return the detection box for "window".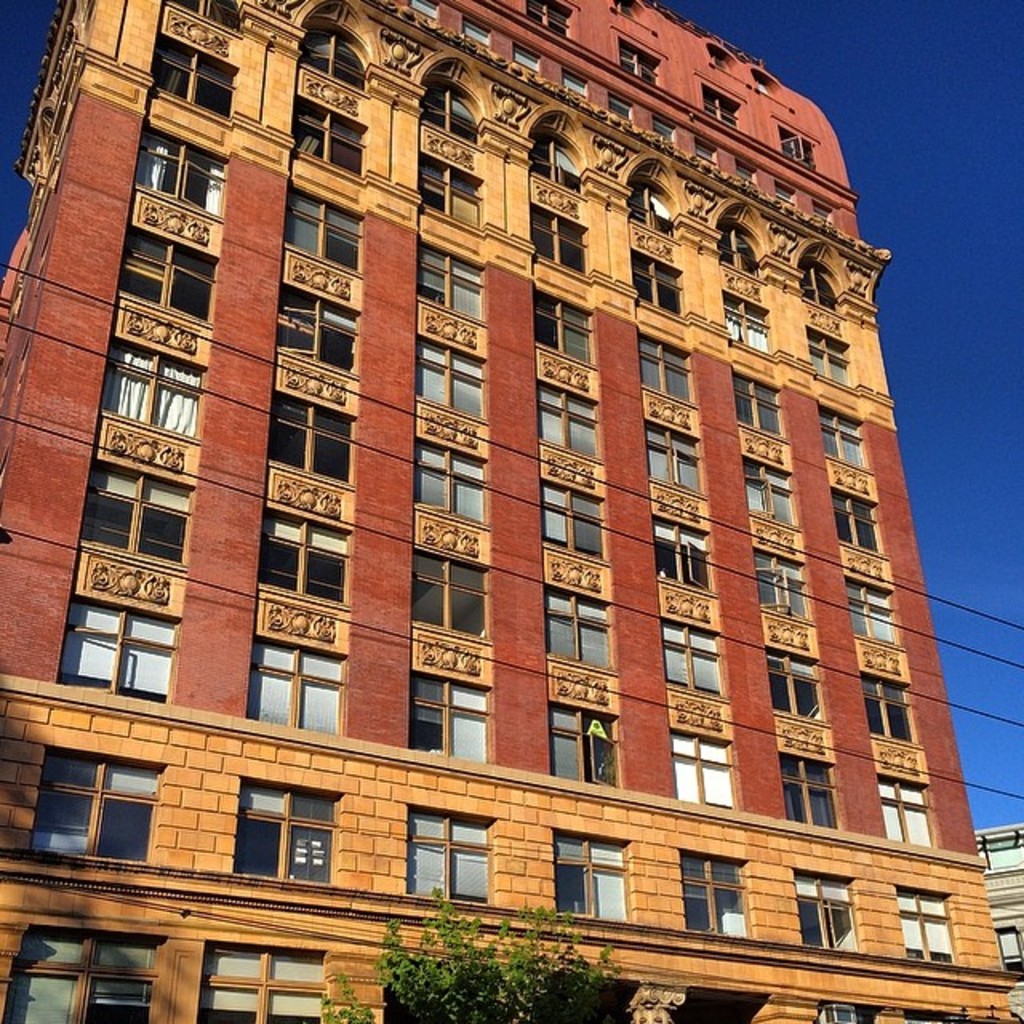
bbox(413, 670, 488, 754).
